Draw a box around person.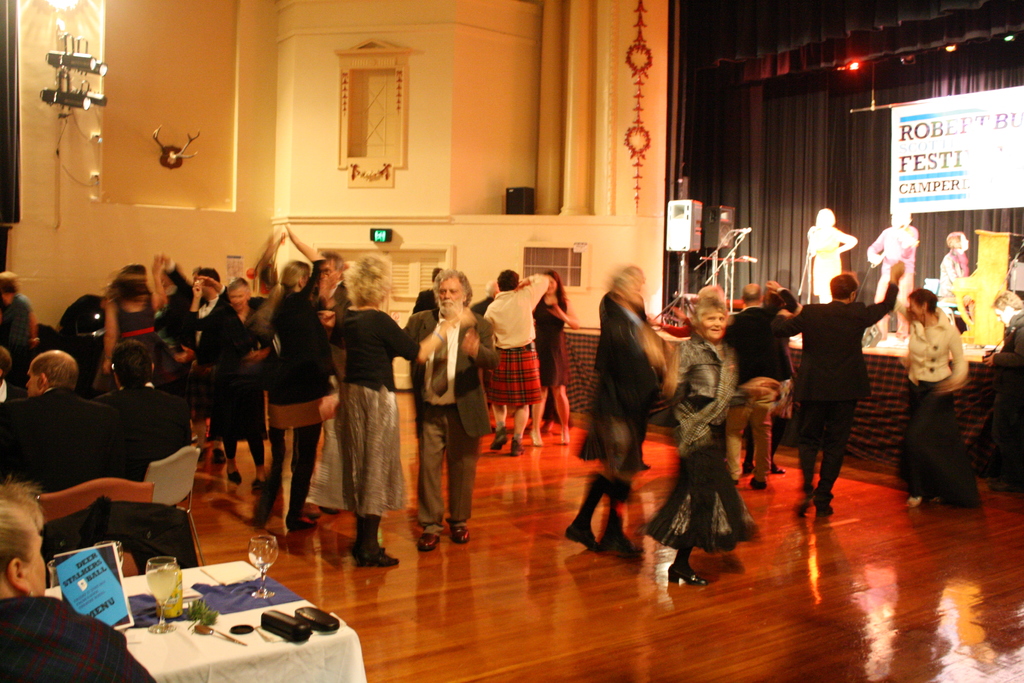
<box>327,241,460,573</box>.
